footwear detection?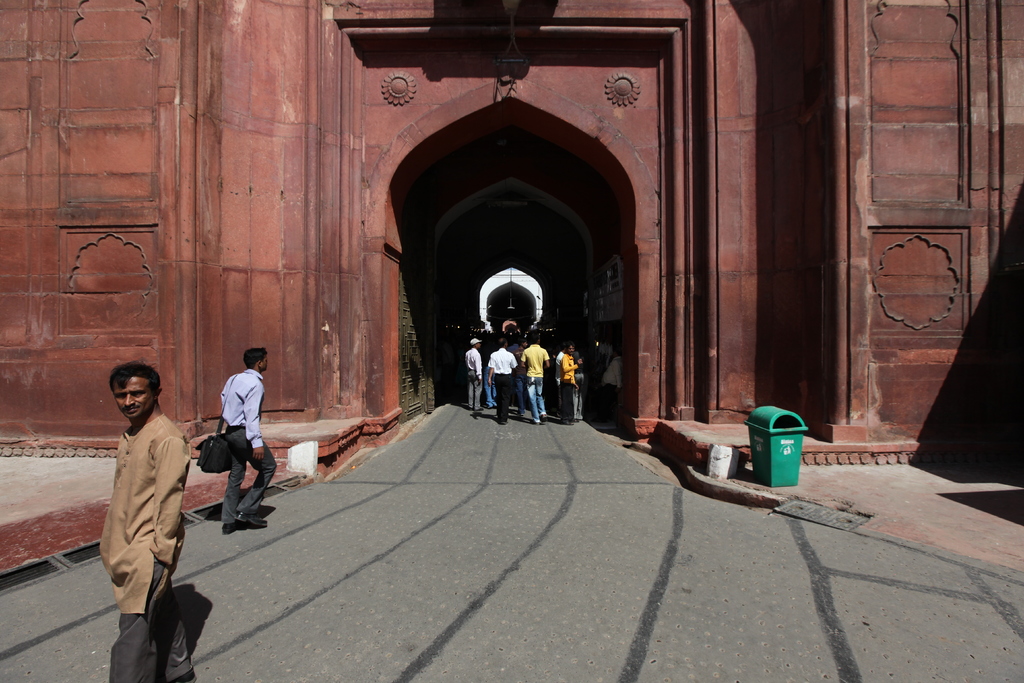
l=541, t=413, r=545, b=420
